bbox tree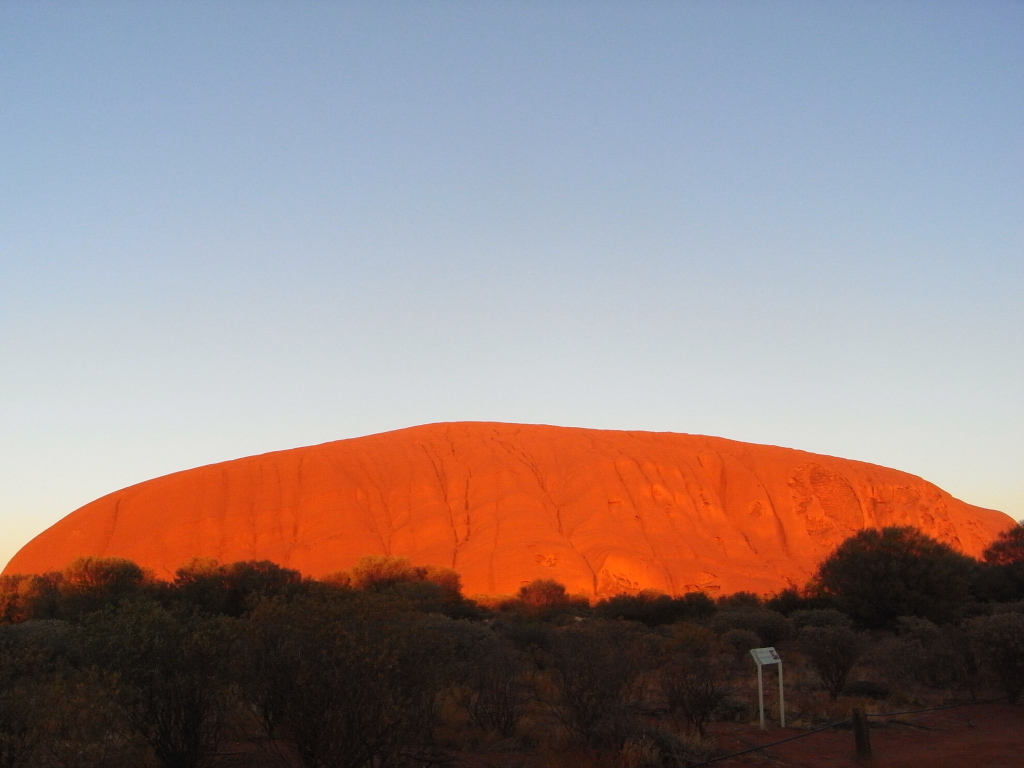
(228,556,299,601)
